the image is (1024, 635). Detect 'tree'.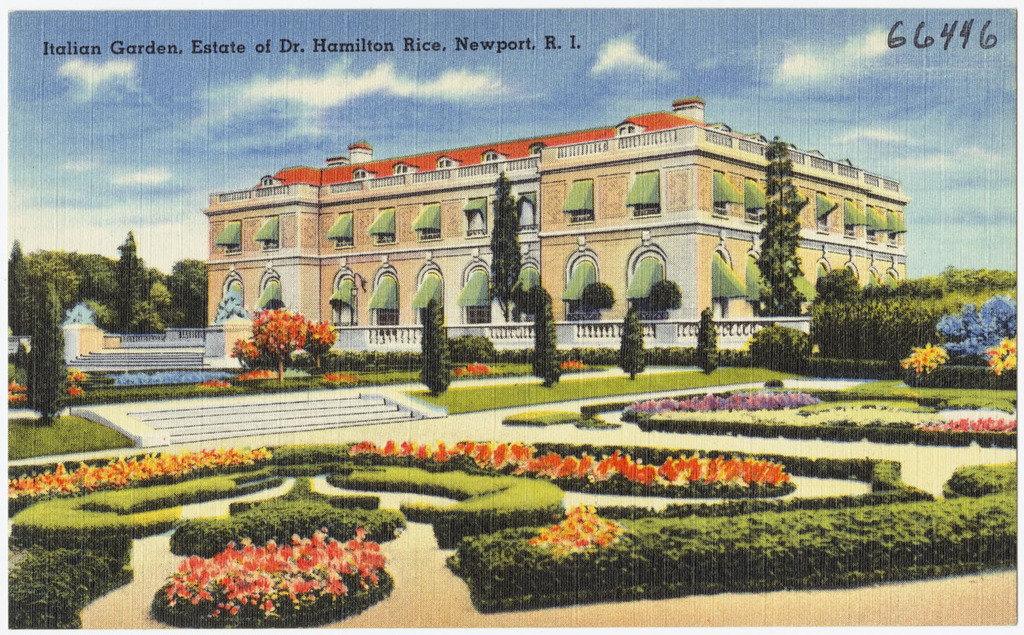
Detection: pyautogui.locateOnScreen(526, 283, 552, 320).
